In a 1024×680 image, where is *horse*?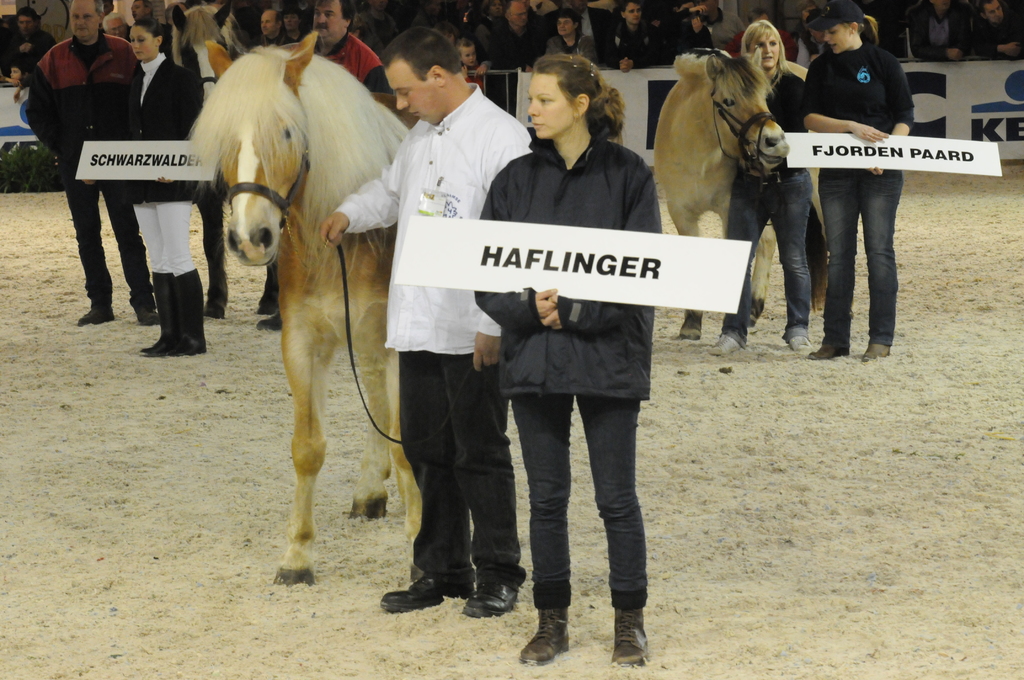
[x1=180, y1=28, x2=410, y2=589].
